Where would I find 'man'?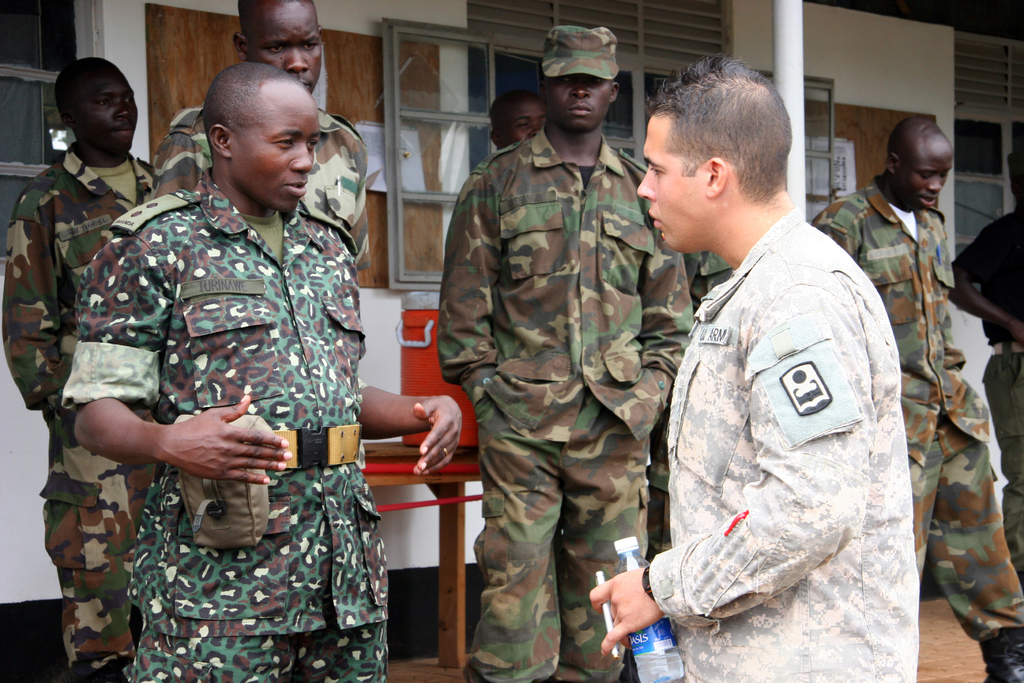
At rect(589, 49, 916, 682).
